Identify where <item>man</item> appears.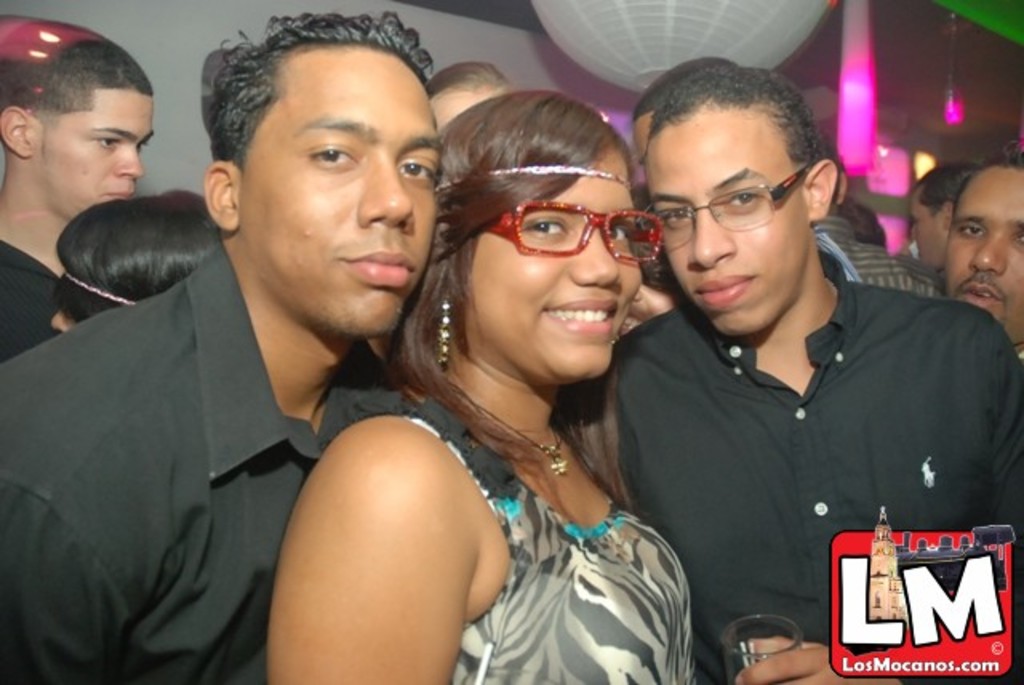
Appears at <bbox>910, 157, 981, 270</bbox>.
